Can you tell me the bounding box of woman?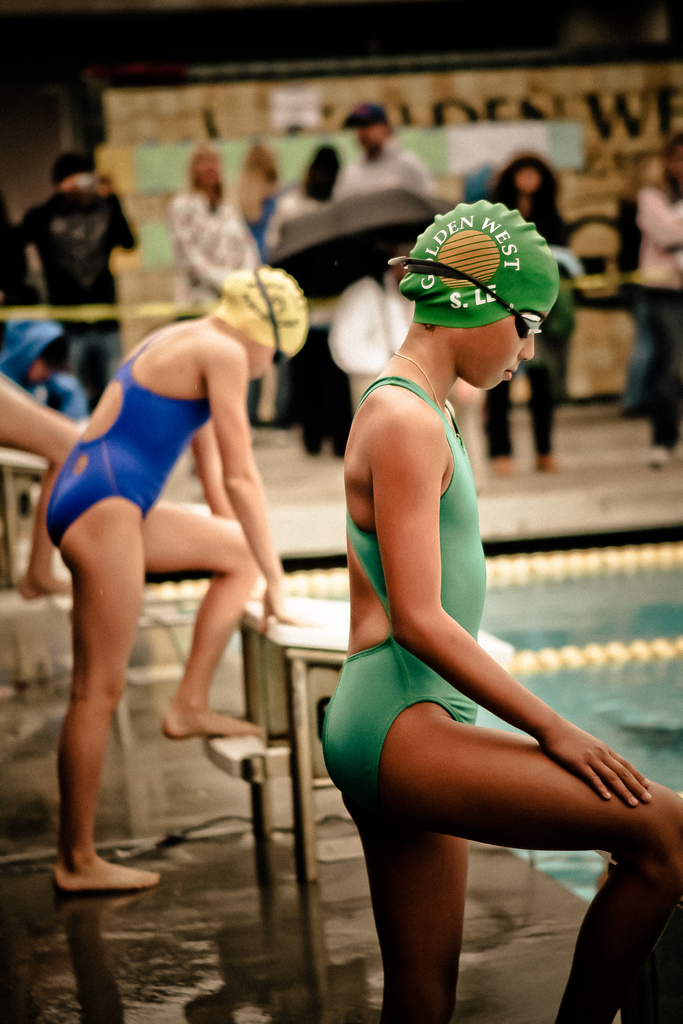
rect(269, 146, 357, 462).
